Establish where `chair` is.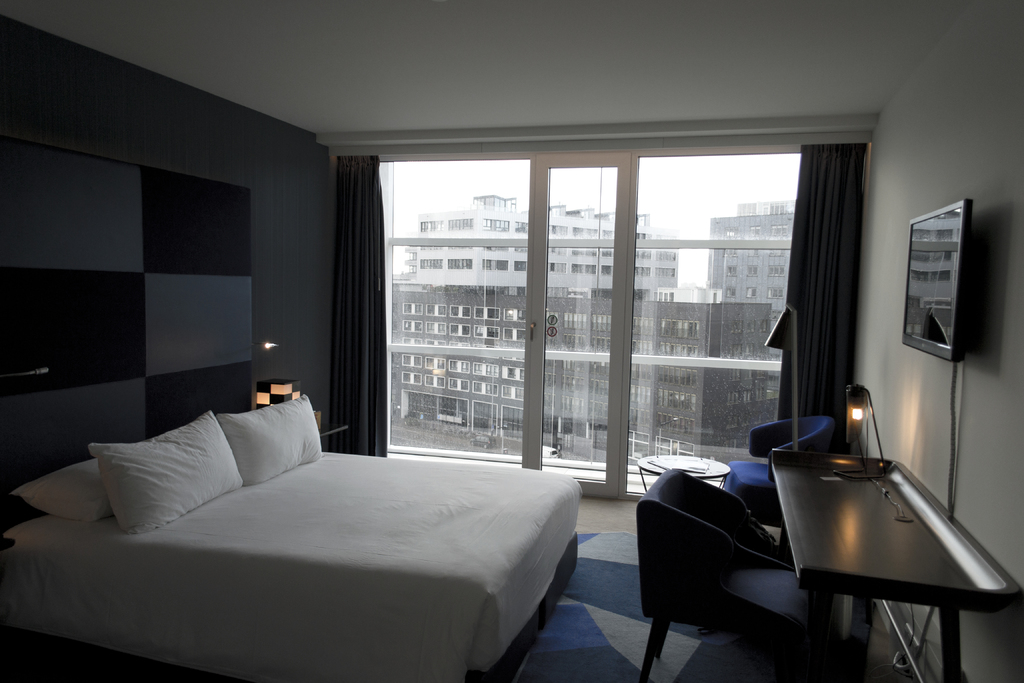
Established at select_region(645, 464, 778, 680).
